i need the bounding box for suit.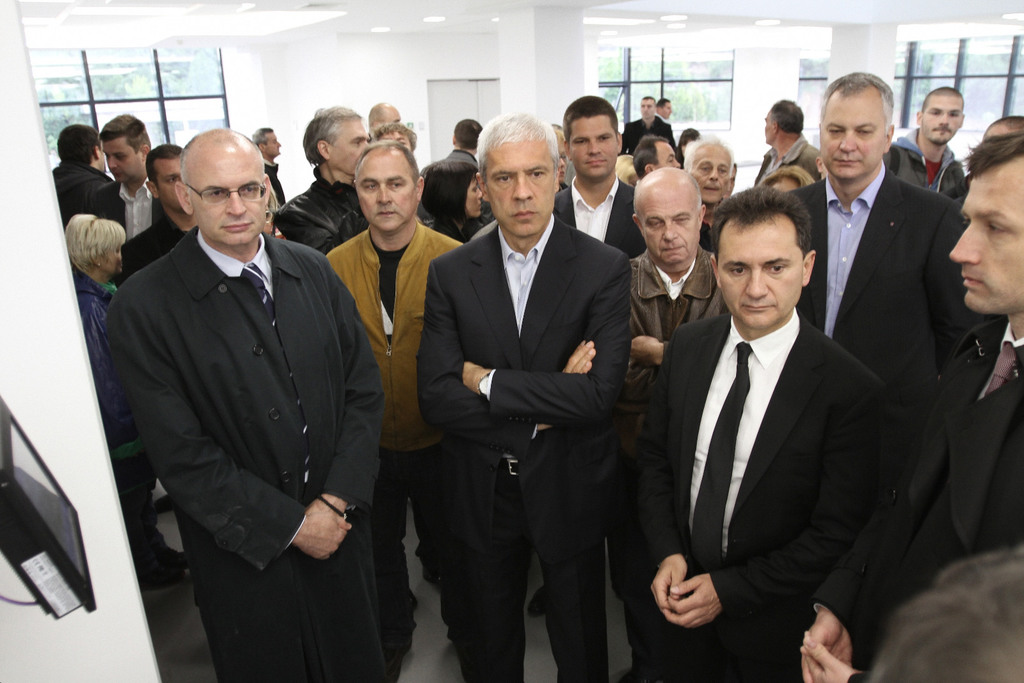
Here it is: {"left": 410, "top": 214, "right": 629, "bottom": 682}.
